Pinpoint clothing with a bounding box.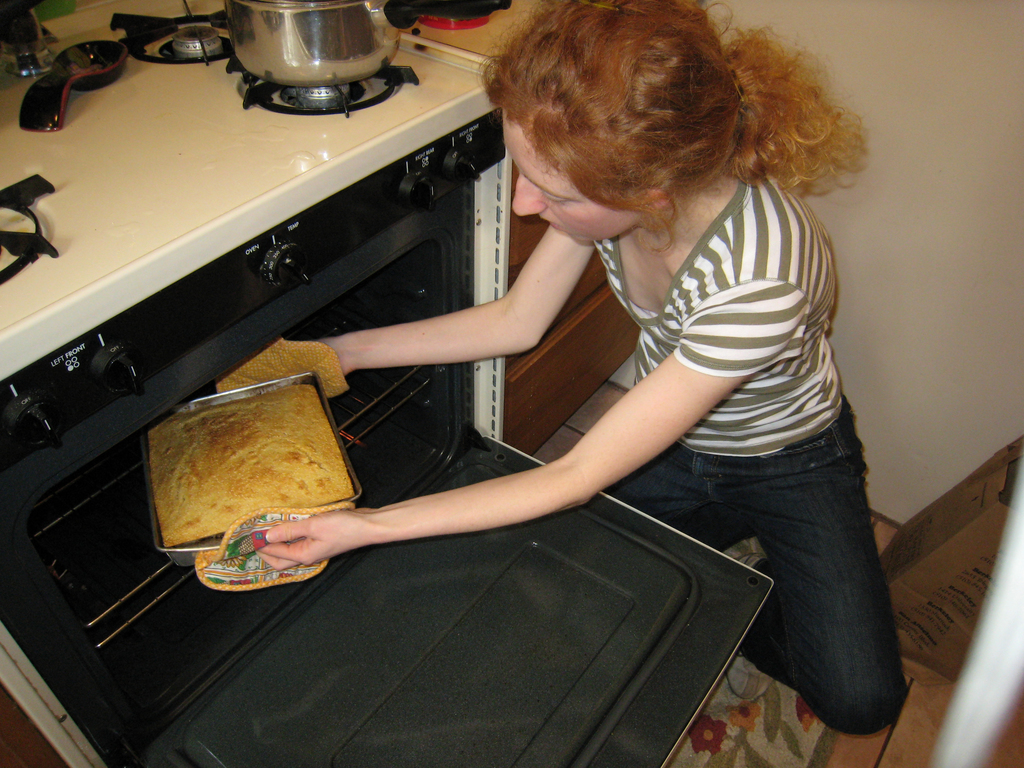
select_region(592, 160, 906, 738).
